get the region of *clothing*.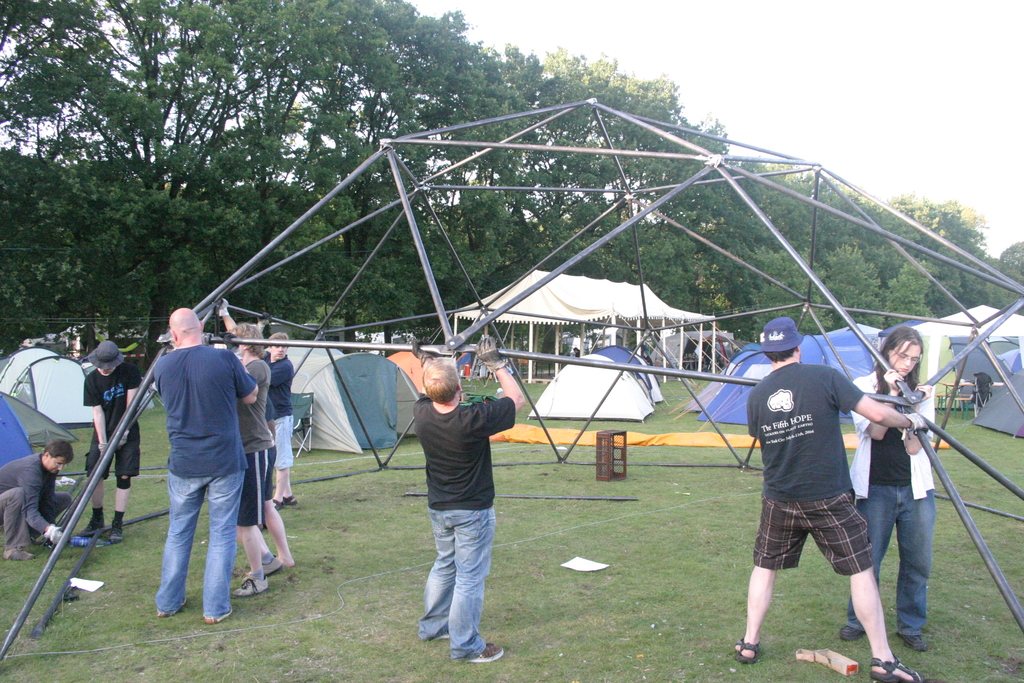
(149, 344, 255, 618).
